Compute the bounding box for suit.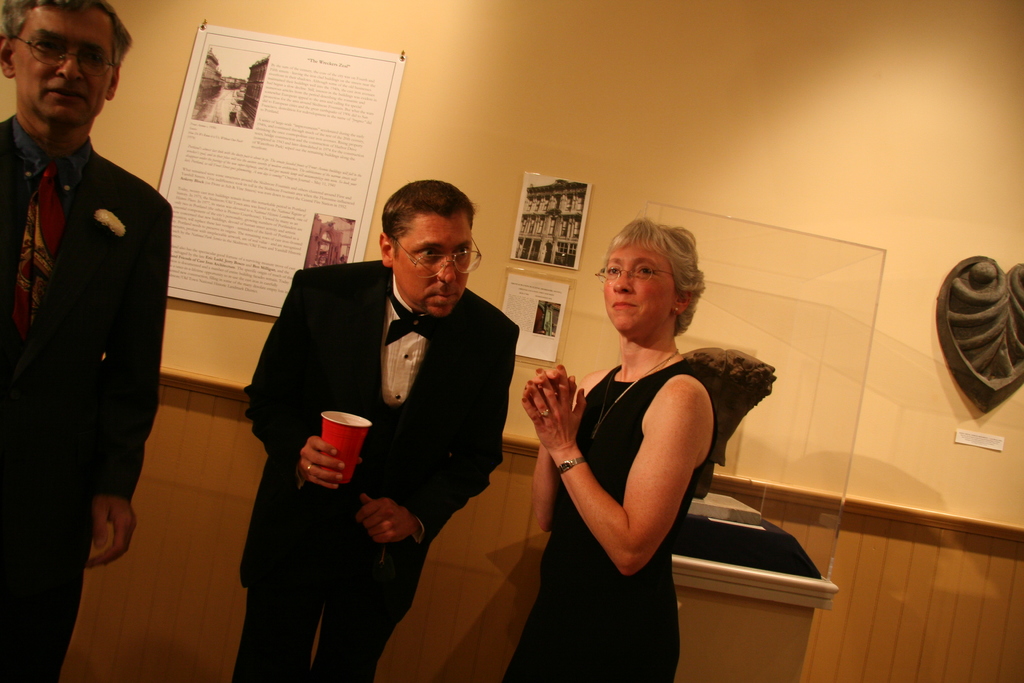
[x1=233, y1=198, x2=509, y2=645].
